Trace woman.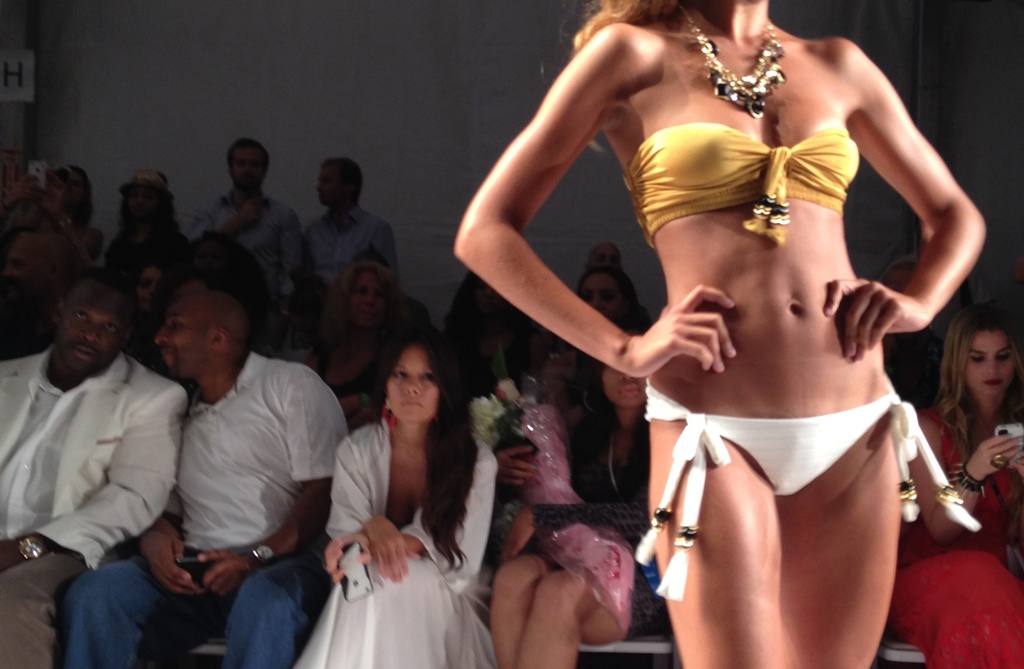
Traced to (x1=900, y1=300, x2=1023, y2=668).
